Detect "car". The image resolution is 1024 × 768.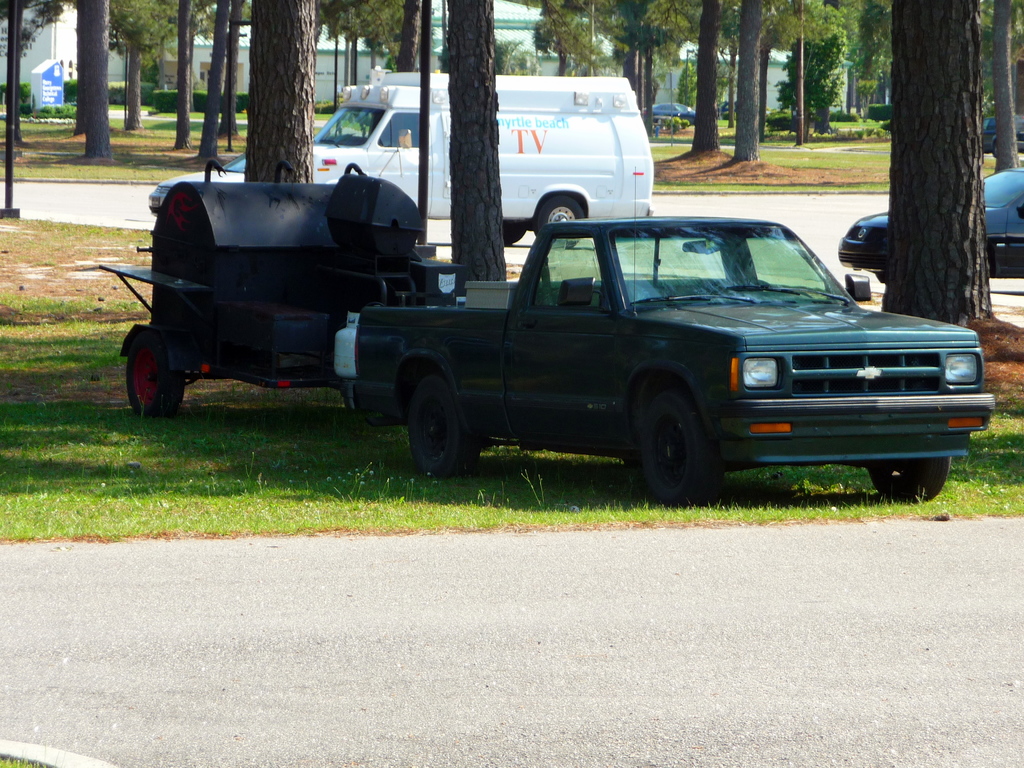
<box>287,202,989,504</box>.
